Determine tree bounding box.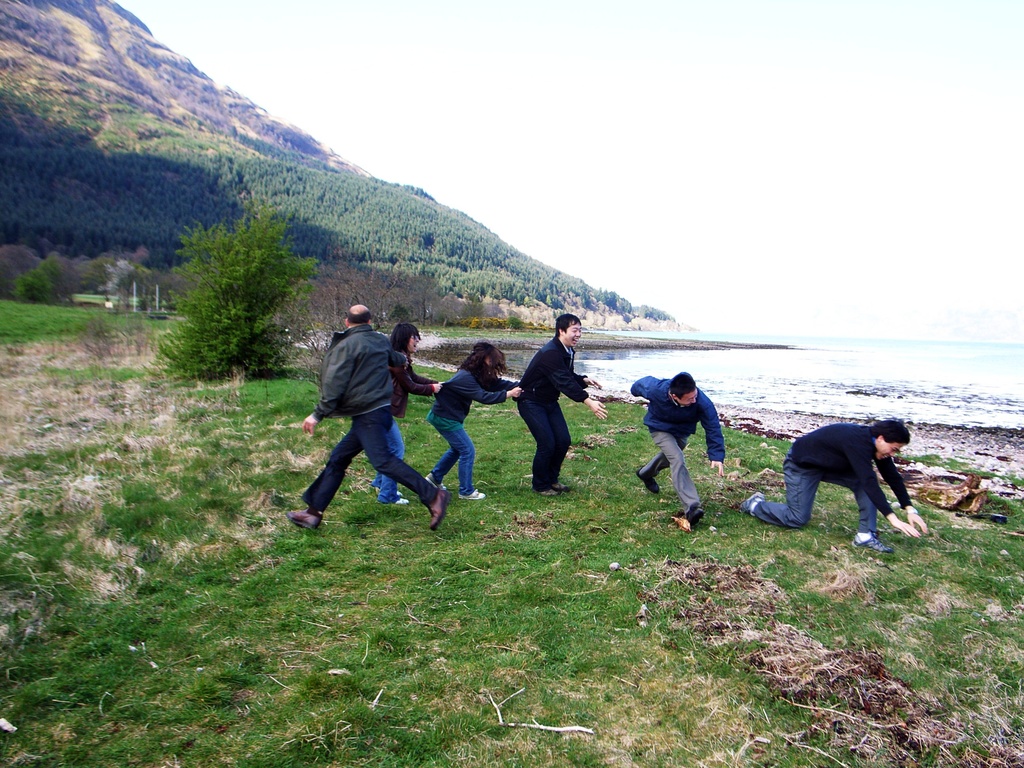
Determined: (582,282,596,310).
